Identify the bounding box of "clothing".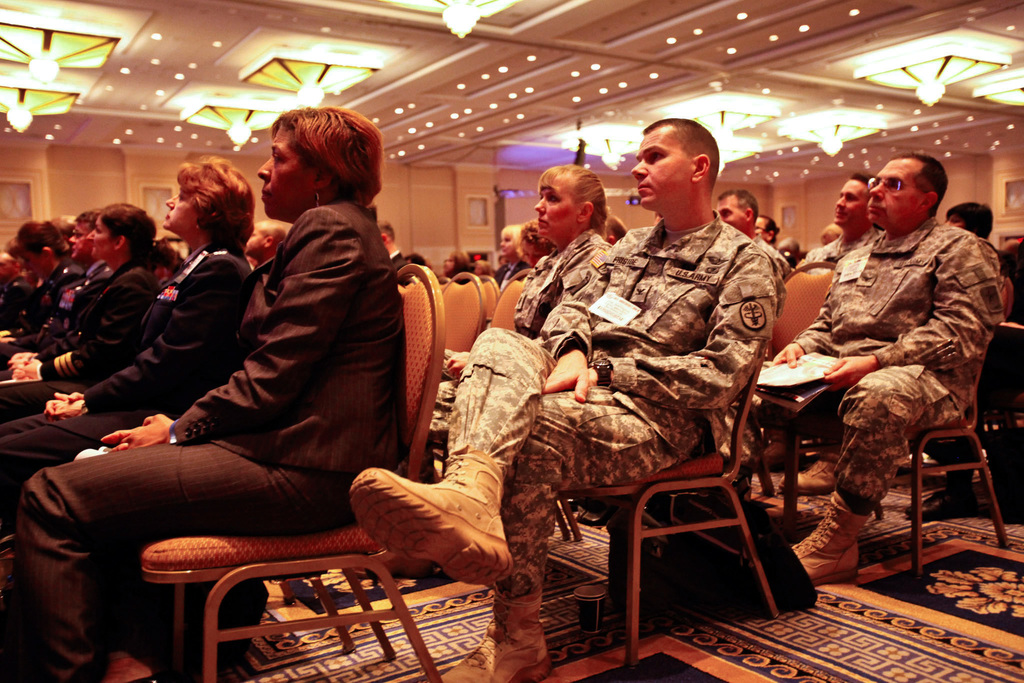
[x1=755, y1=236, x2=793, y2=277].
